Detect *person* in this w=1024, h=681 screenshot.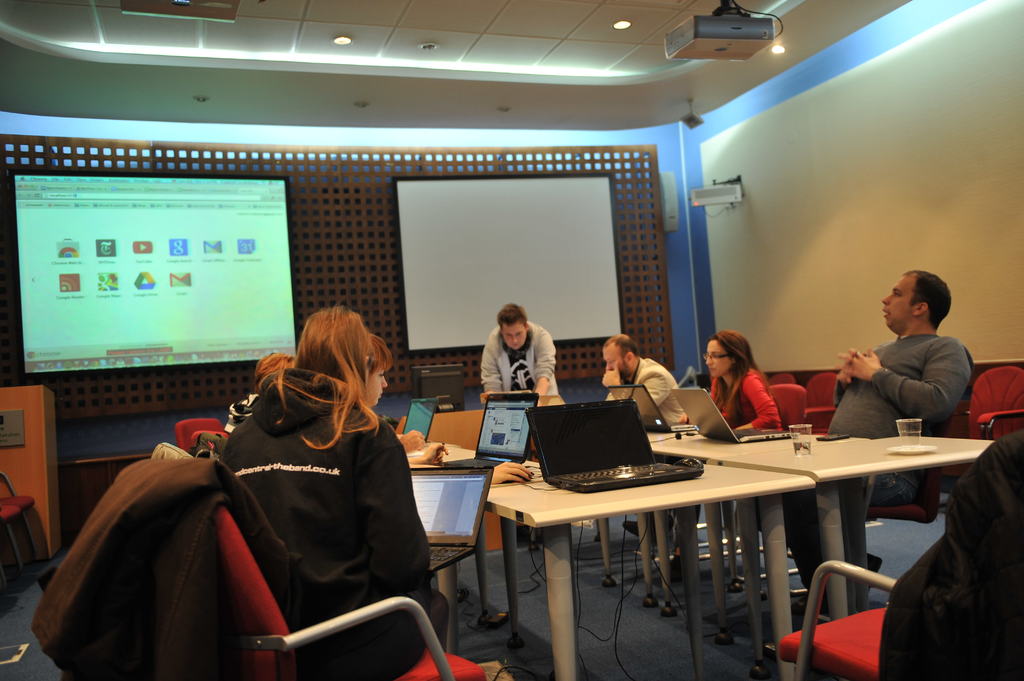
Detection: 826 272 973 437.
